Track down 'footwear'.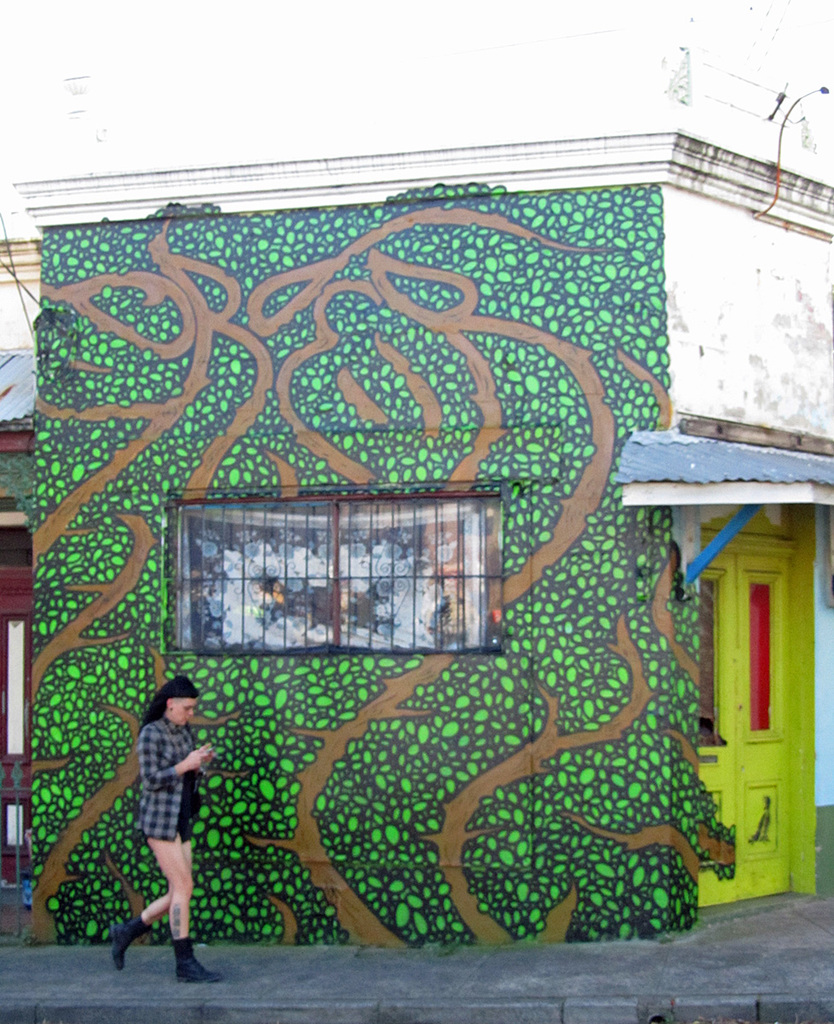
Tracked to Rect(111, 913, 150, 970).
